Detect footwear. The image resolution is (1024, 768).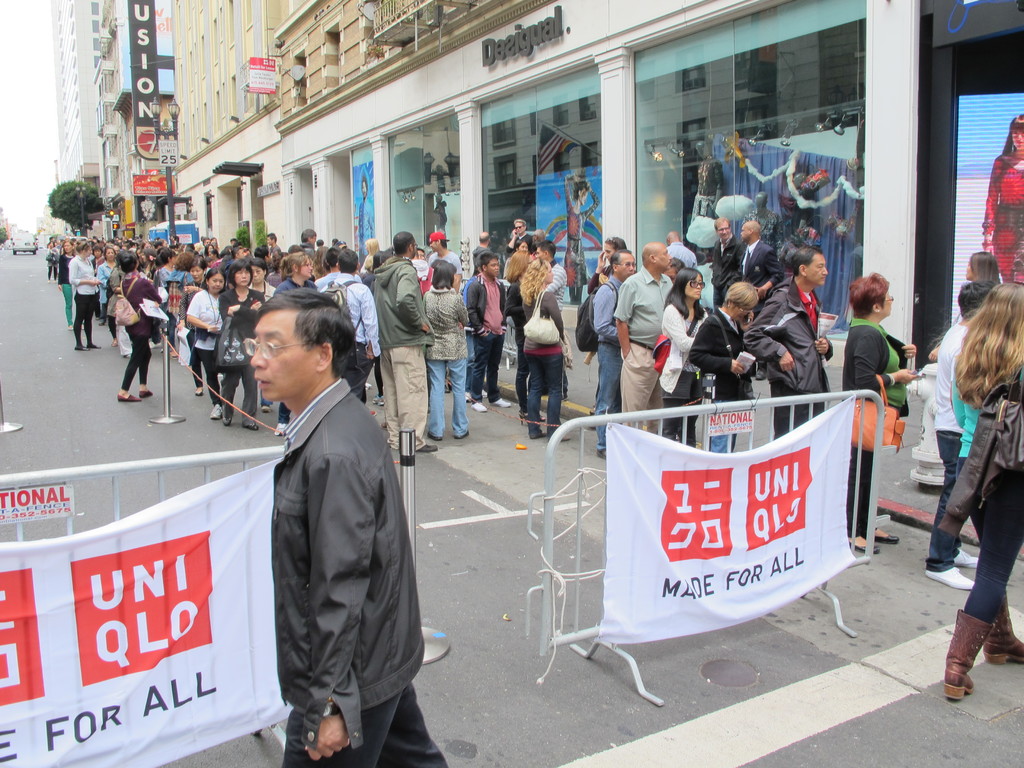
<bbox>466, 390, 470, 399</bbox>.
